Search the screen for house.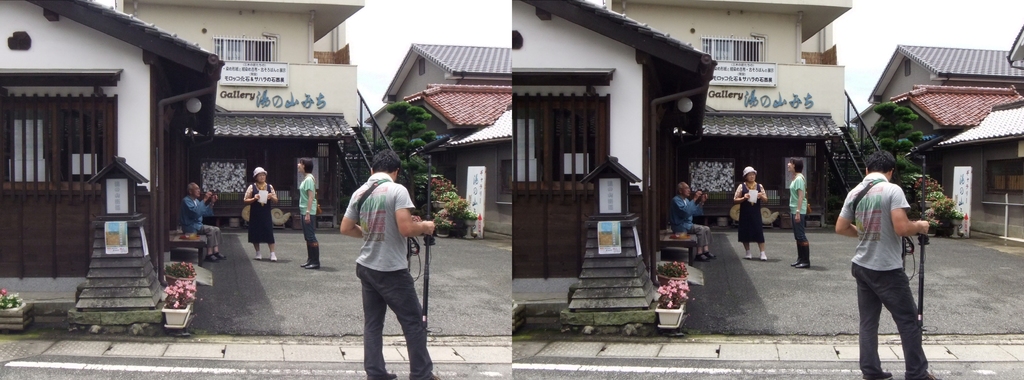
Found at locate(0, 0, 232, 335).
